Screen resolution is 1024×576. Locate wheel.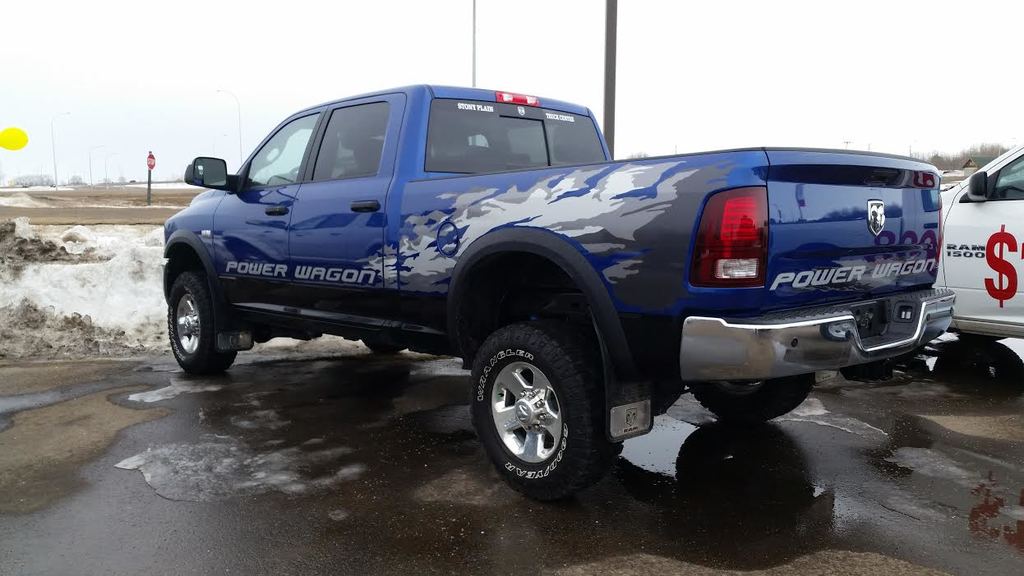
689,372,814,425.
